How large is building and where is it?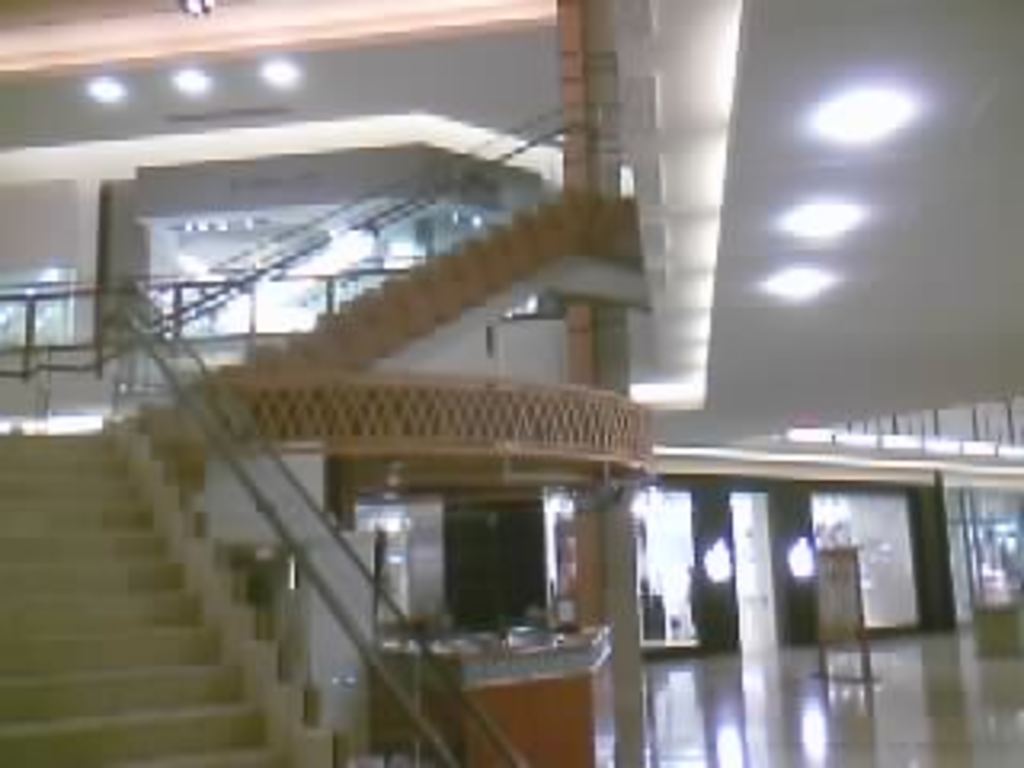
Bounding box: (0,0,1021,765).
